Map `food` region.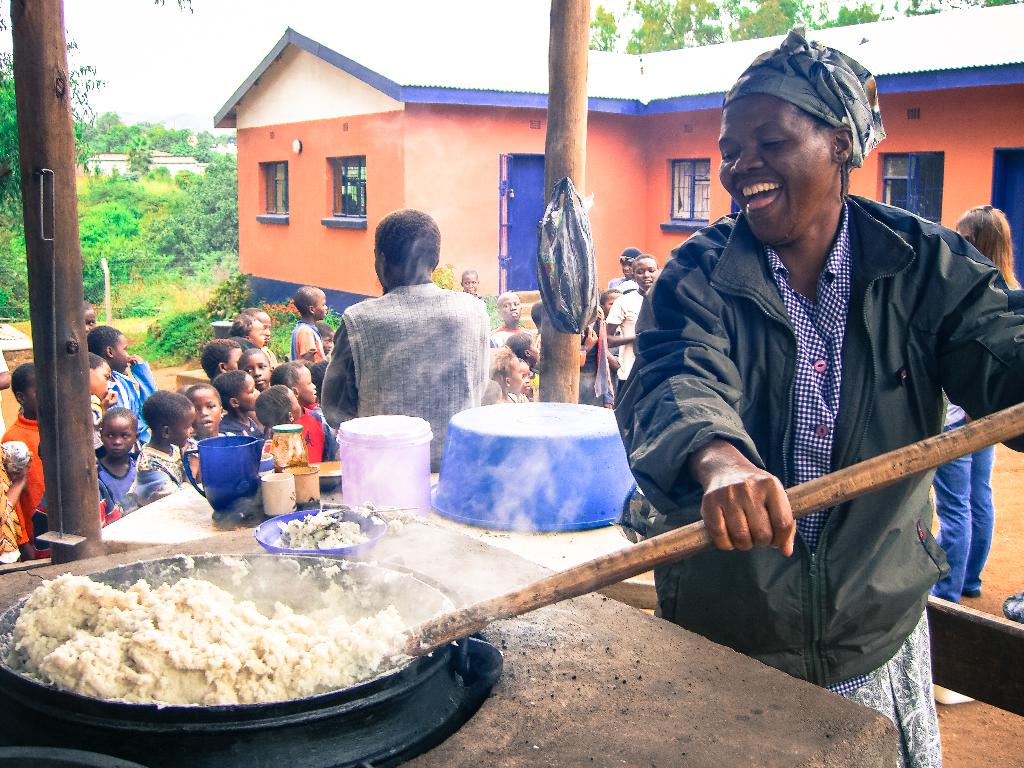
Mapped to [x1=0, y1=577, x2=403, y2=692].
